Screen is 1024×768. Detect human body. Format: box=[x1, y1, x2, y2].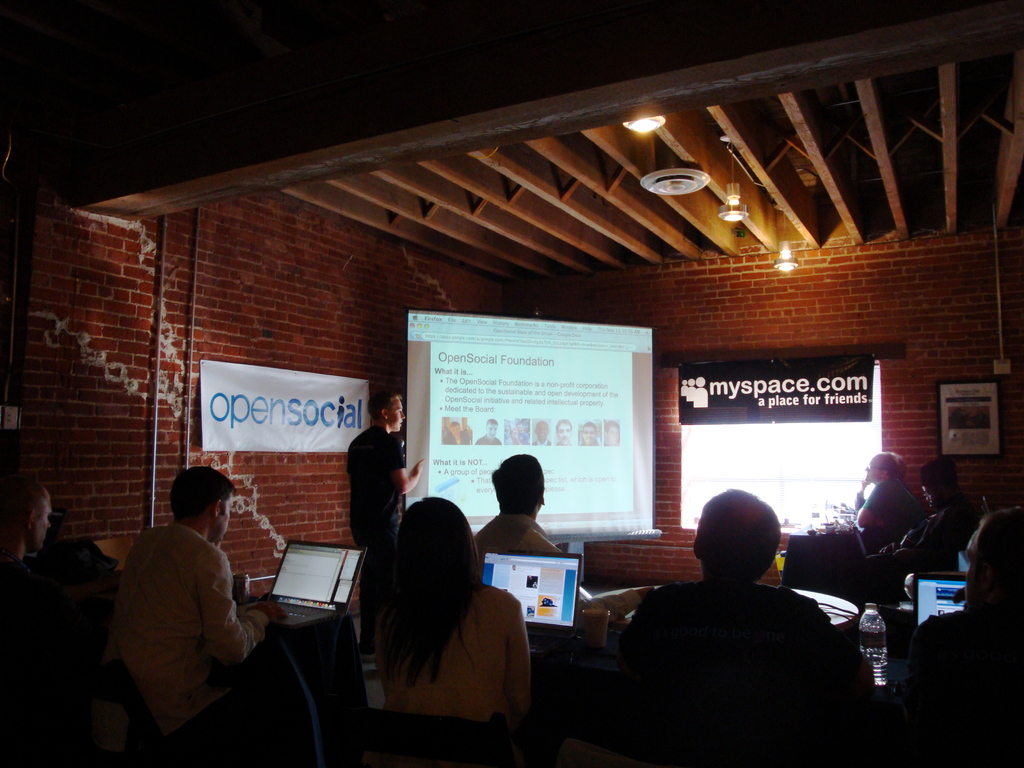
box=[129, 469, 274, 671].
